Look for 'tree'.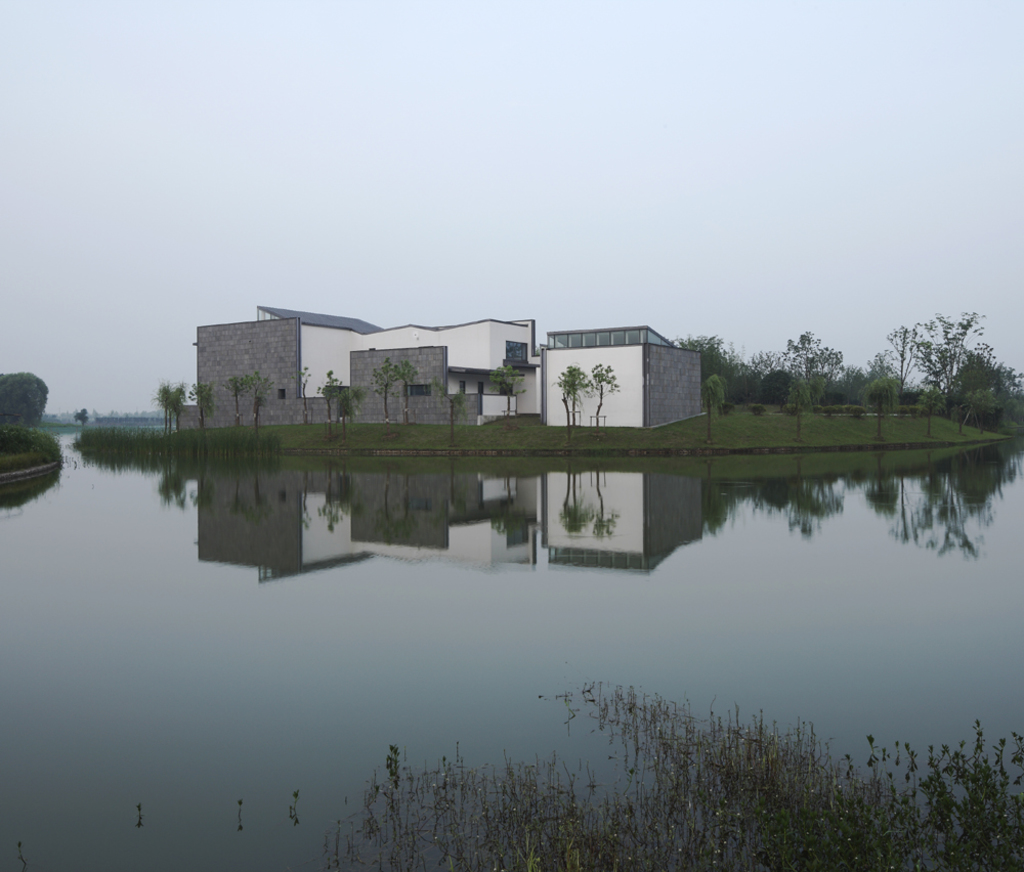
Found: bbox=[340, 387, 366, 439].
